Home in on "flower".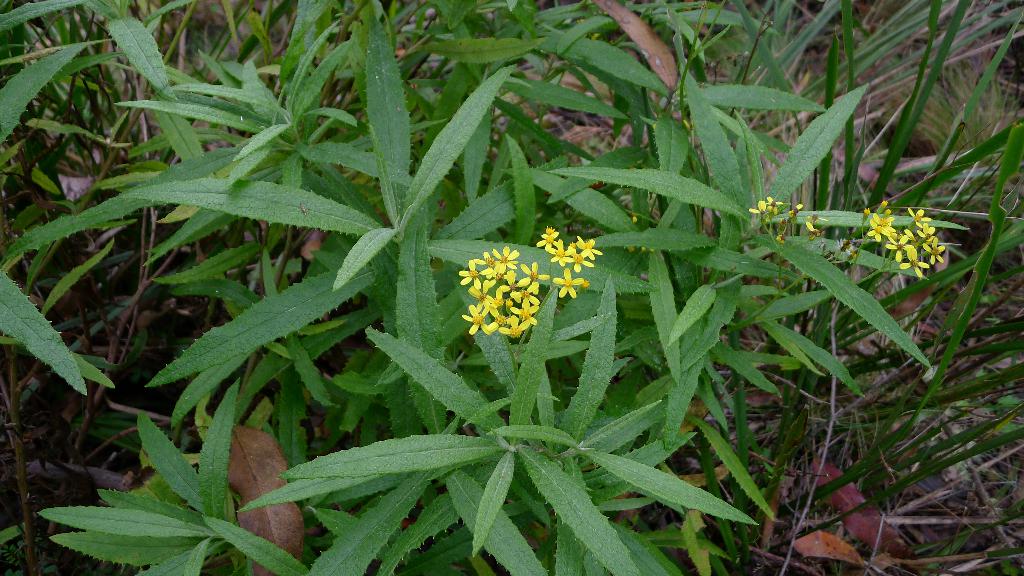
Homed in at bbox=[746, 198, 772, 222].
